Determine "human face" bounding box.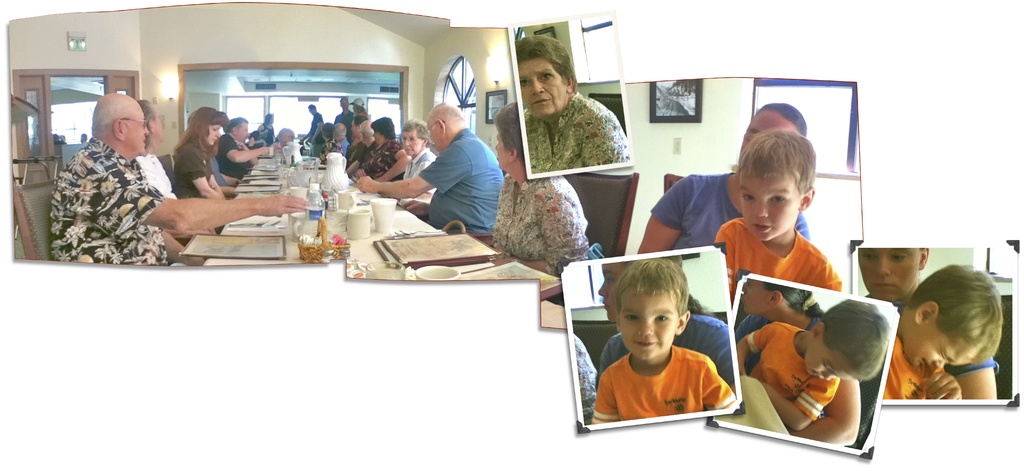
Determined: (123, 109, 149, 158).
